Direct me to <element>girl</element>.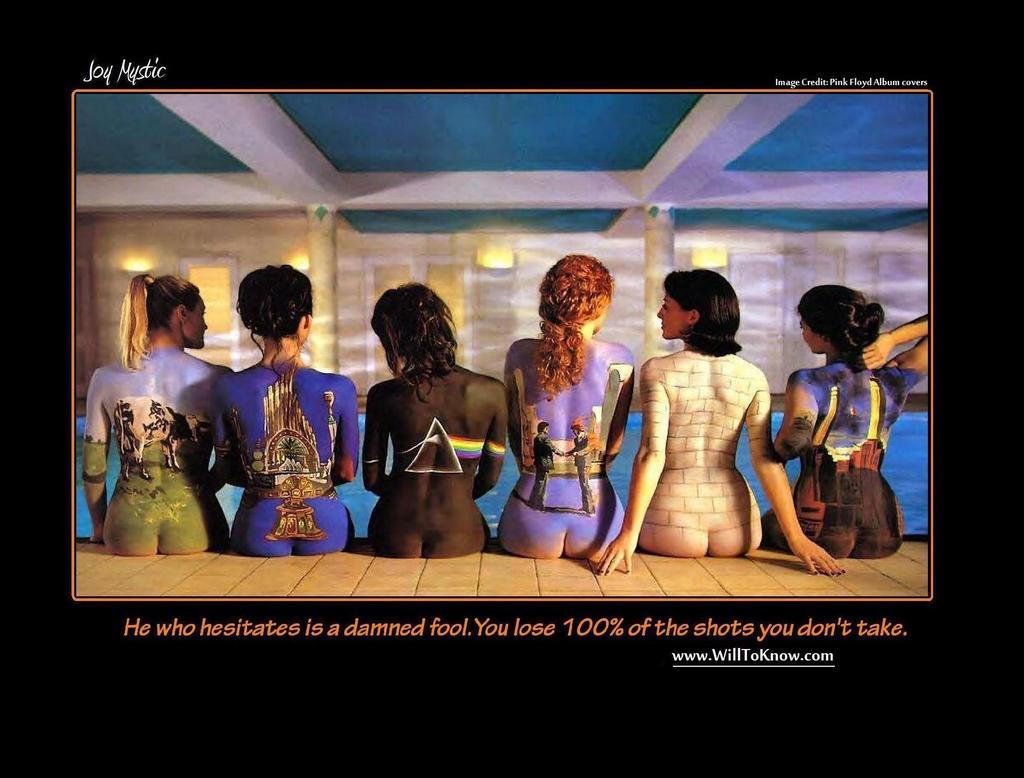
Direction: <box>616,272,821,612</box>.
